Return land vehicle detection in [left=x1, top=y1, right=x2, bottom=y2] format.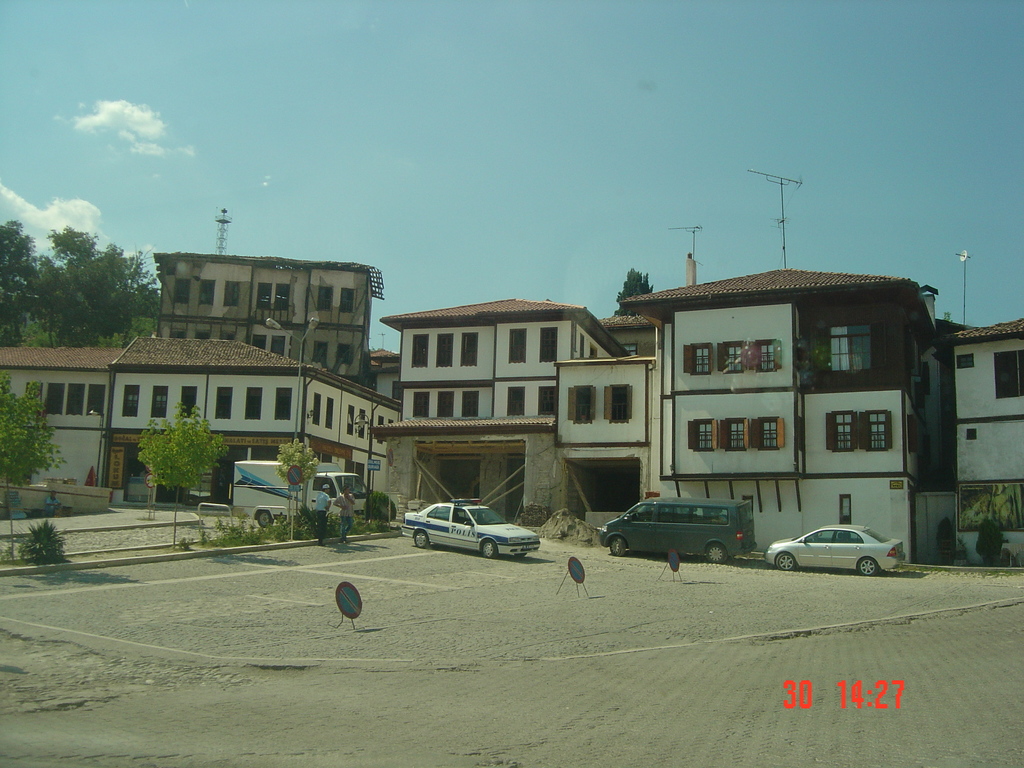
[left=598, top=497, right=757, bottom=564].
